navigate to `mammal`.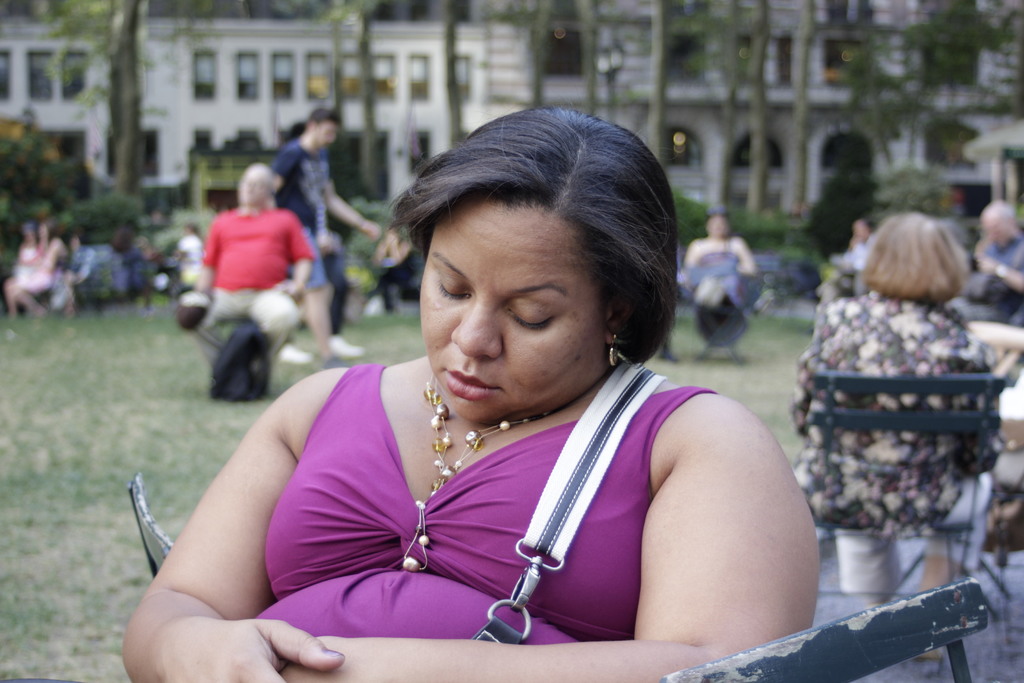
Navigation target: (left=780, top=204, right=991, bottom=657).
